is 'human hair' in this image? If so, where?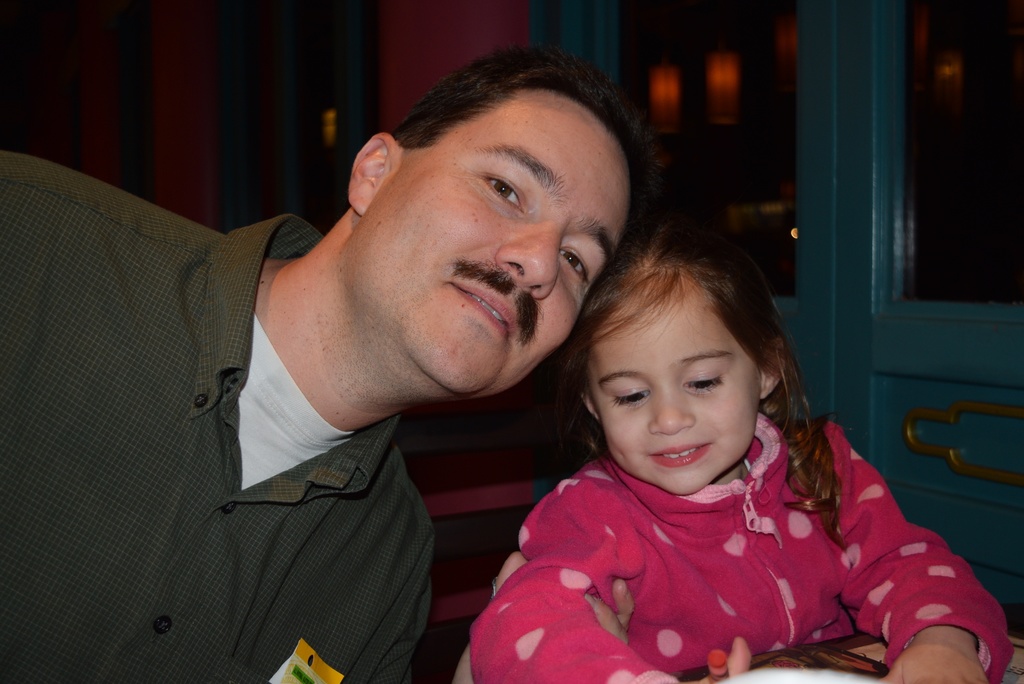
Yes, at (left=357, top=53, right=643, bottom=285).
